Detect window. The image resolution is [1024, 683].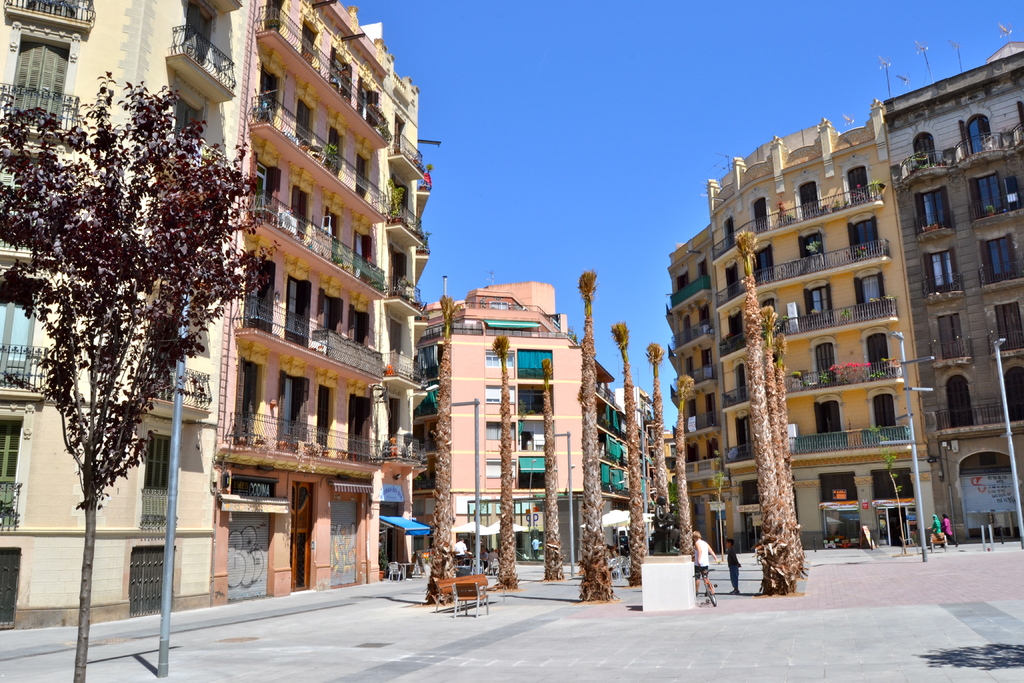
rect(849, 168, 866, 203).
